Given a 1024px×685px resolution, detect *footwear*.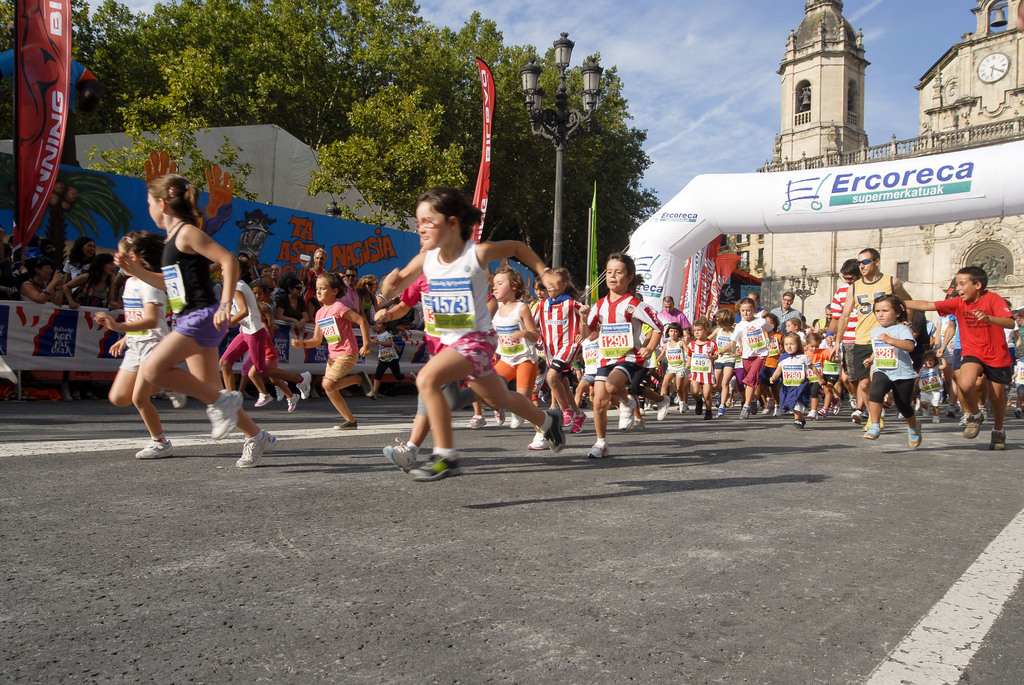
[946, 404, 956, 418].
